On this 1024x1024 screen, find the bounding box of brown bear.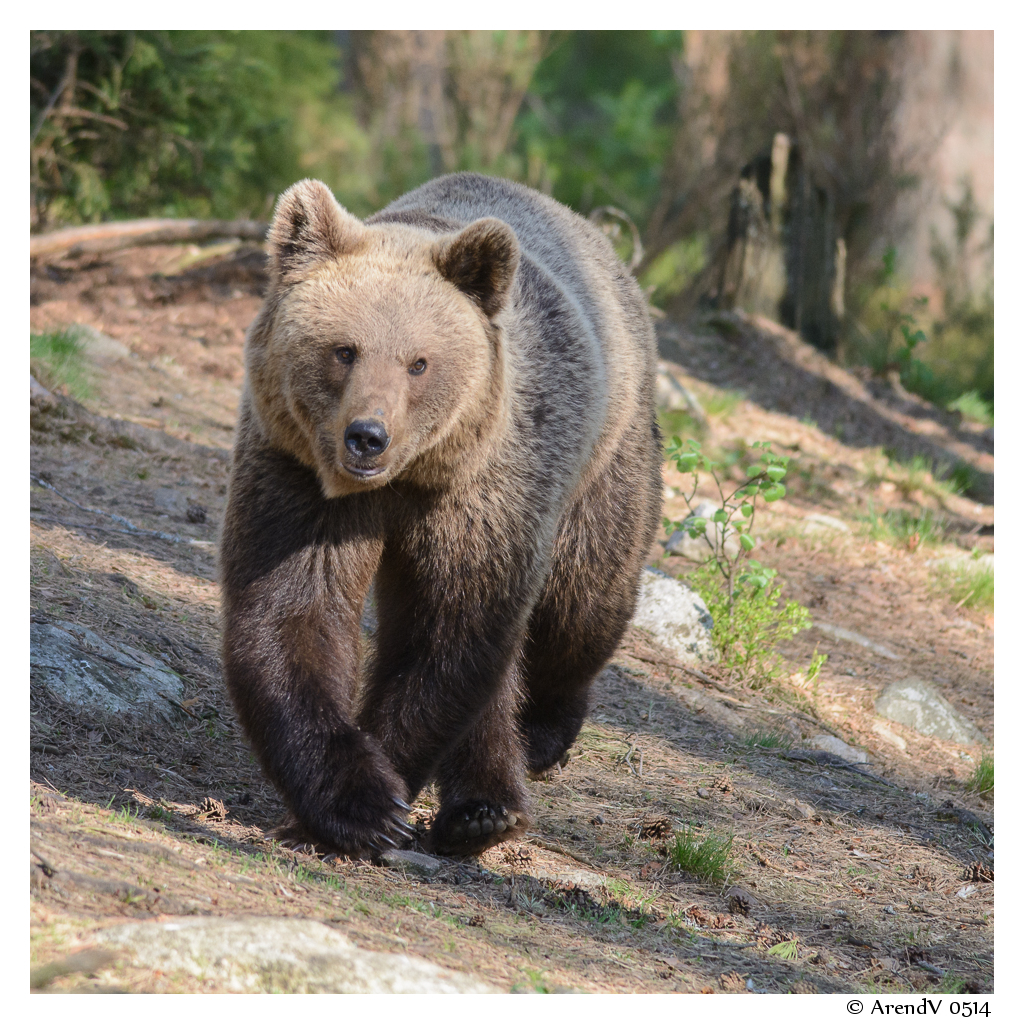
Bounding box: x1=216, y1=169, x2=662, y2=850.
